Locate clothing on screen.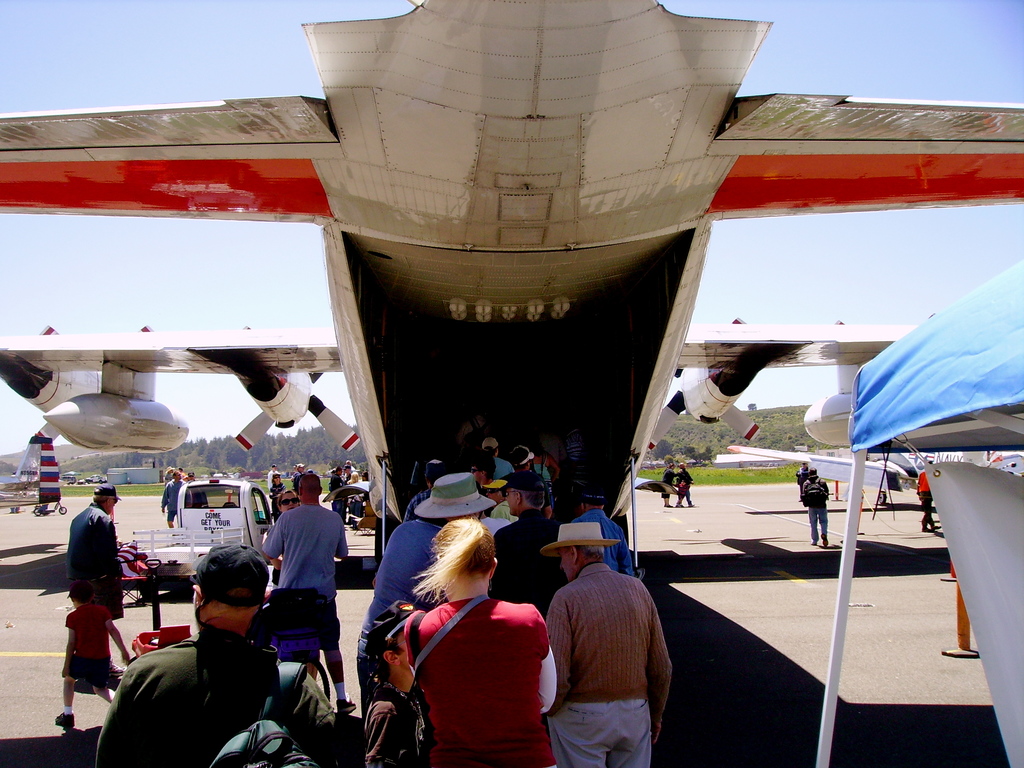
On screen at (x1=660, y1=468, x2=680, y2=488).
